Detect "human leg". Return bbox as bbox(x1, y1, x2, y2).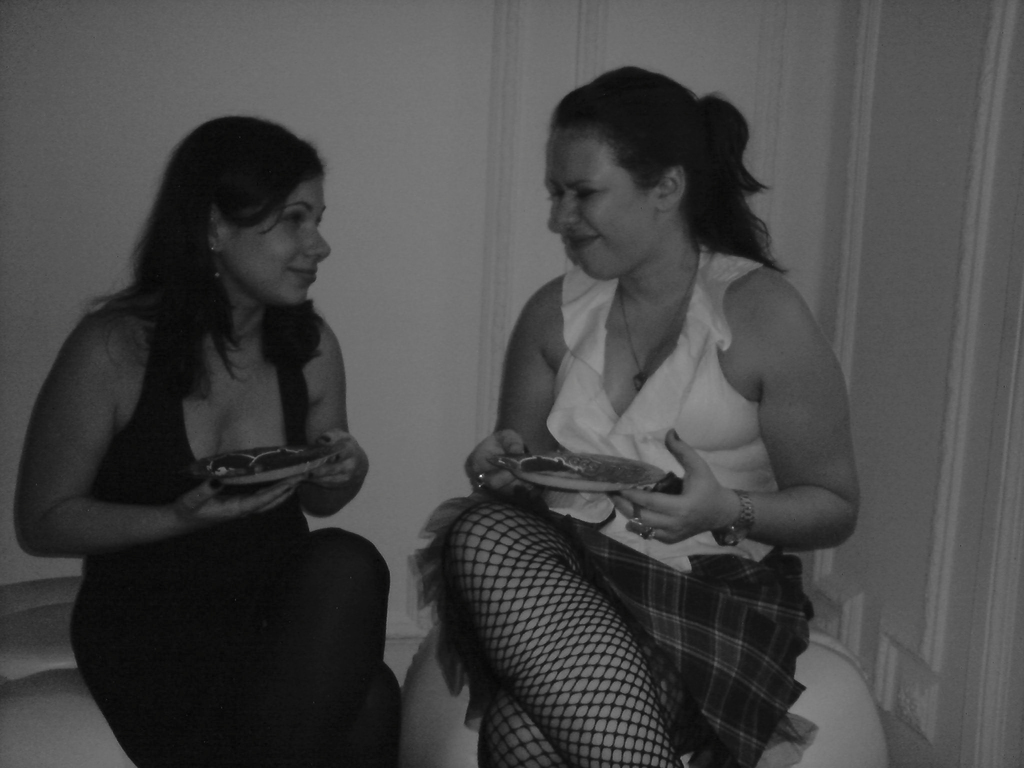
bbox(442, 503, 685, 767).
